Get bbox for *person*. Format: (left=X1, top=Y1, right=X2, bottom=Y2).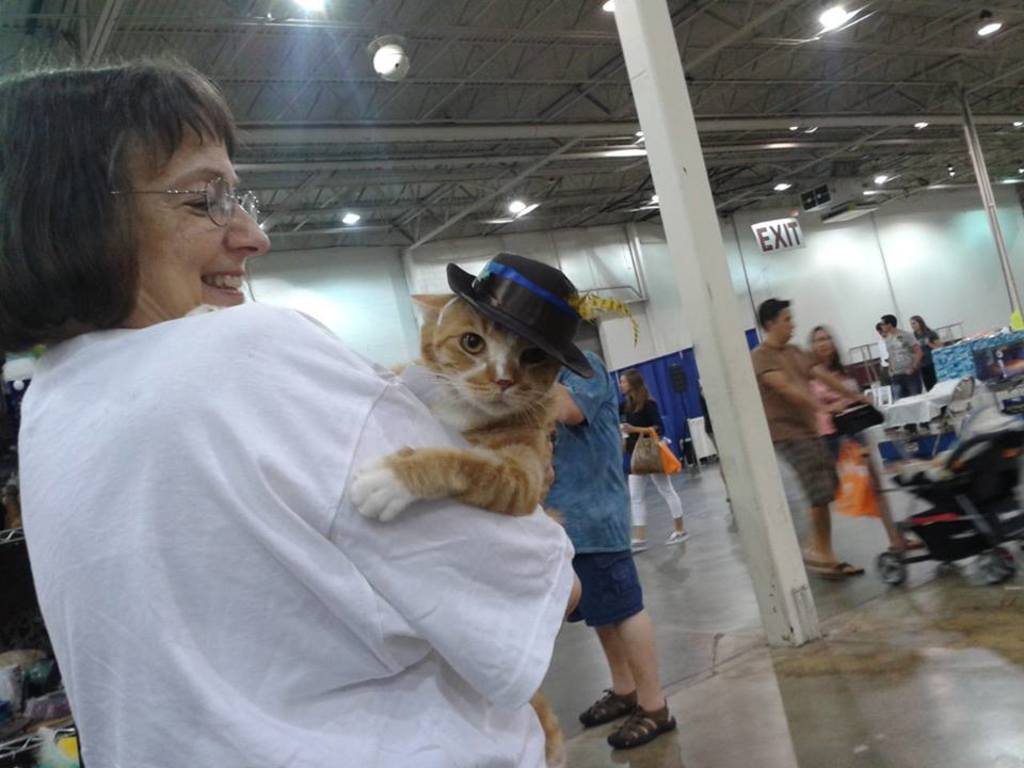
(left=754, top=297, right=882, bottom=585).
